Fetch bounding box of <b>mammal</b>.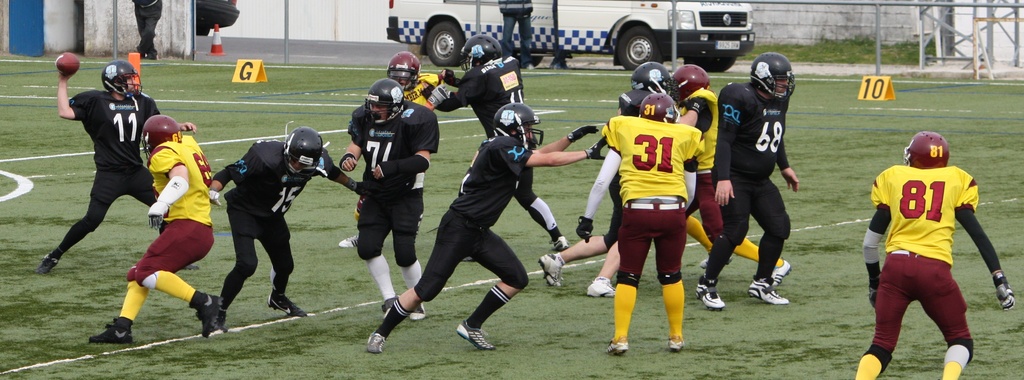
Bbox: 337 76 440 318.
